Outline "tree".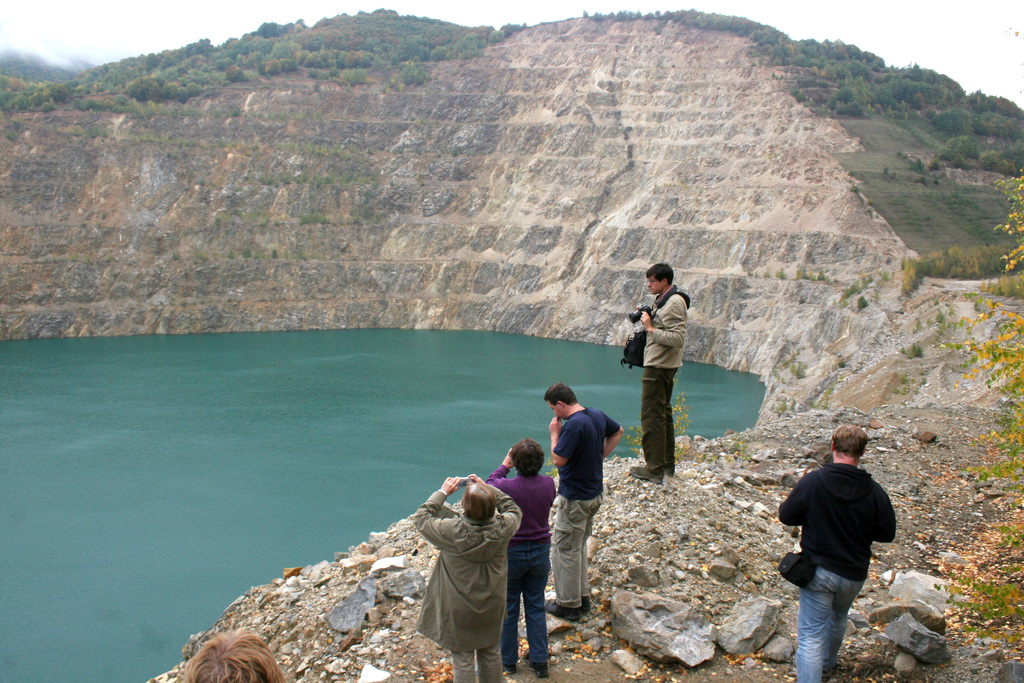
Outline: 928/163/1023/650.
